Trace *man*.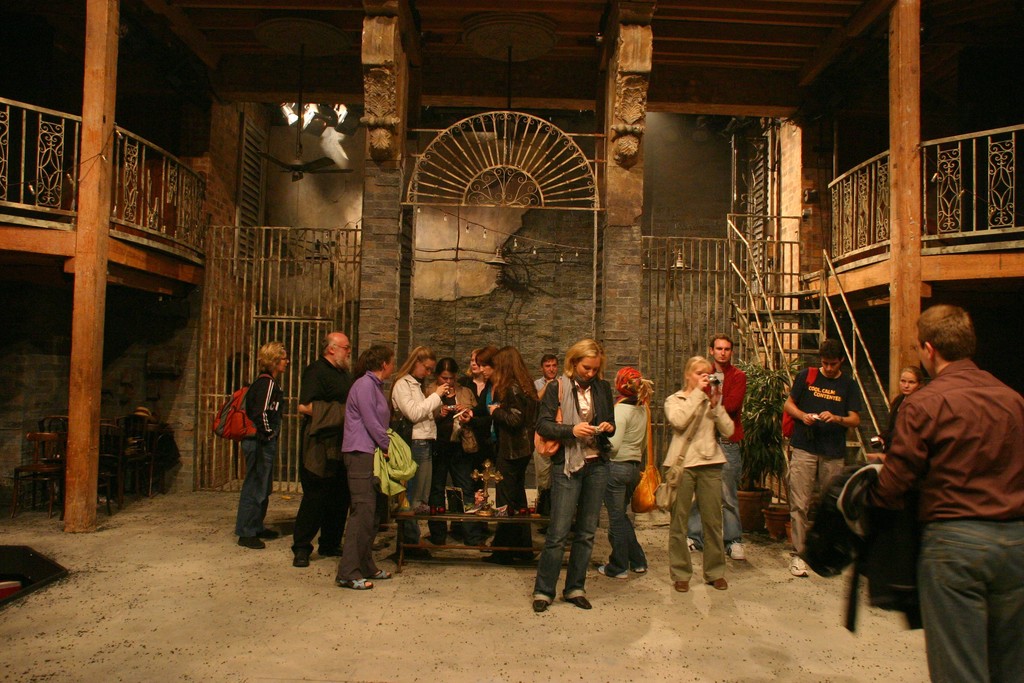
Traced to Rect(534, 354, 568, 520).
